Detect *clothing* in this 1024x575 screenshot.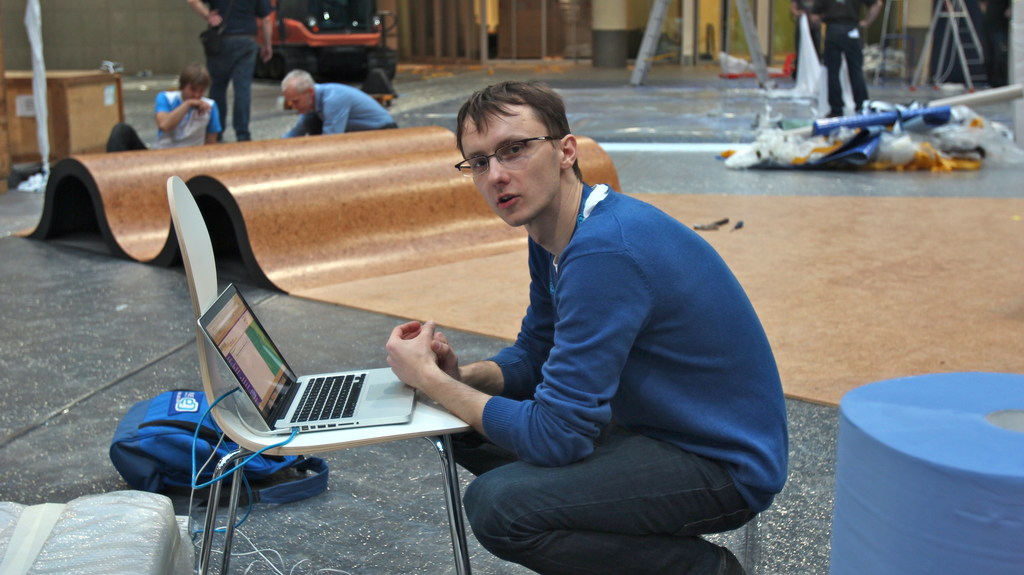
Detection: (794,1,896,101).
